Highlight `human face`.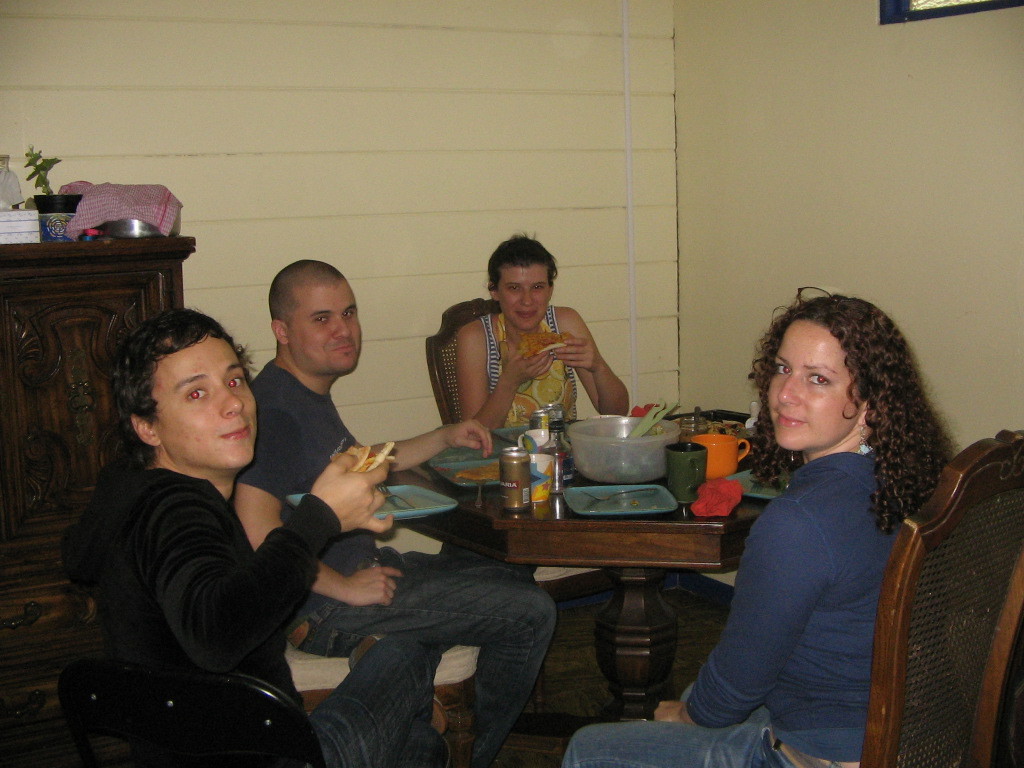
Highlighted region: crop(154, 336, 258, 467).
